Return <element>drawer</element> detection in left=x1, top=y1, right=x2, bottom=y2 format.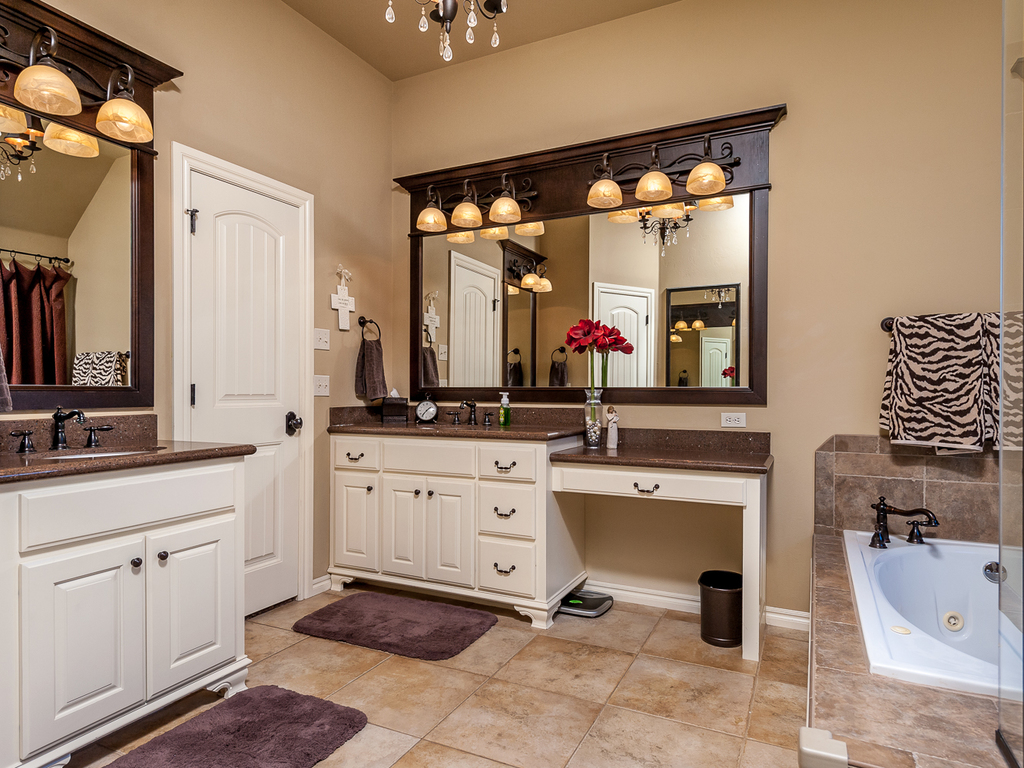
left=477, top=445, right=534, bottom=479.
